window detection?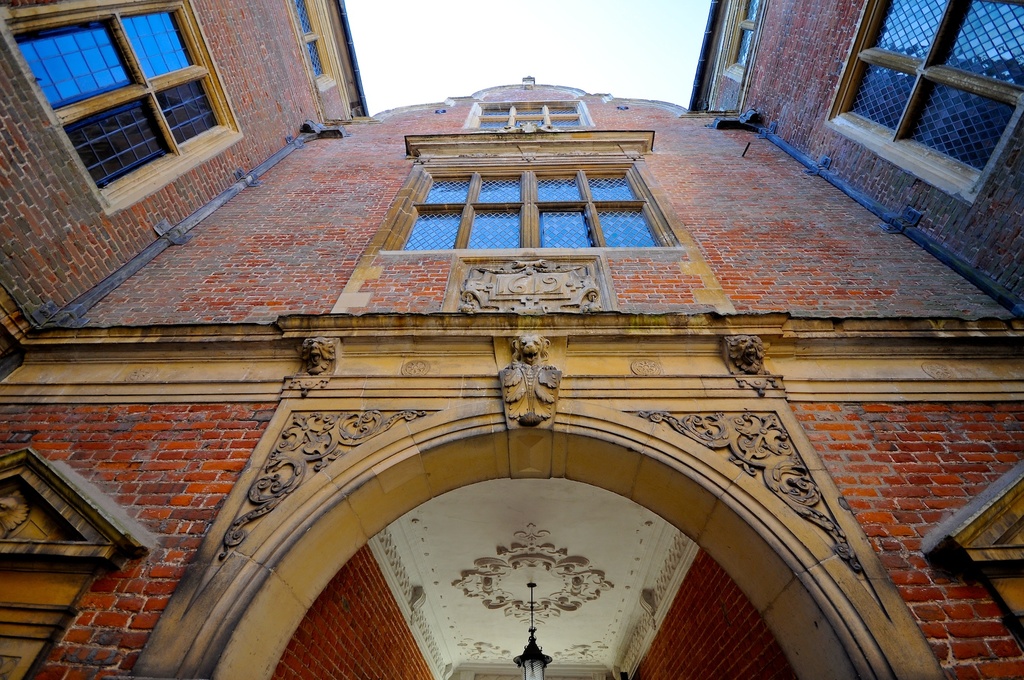
<box>282,0,341,93</box>
